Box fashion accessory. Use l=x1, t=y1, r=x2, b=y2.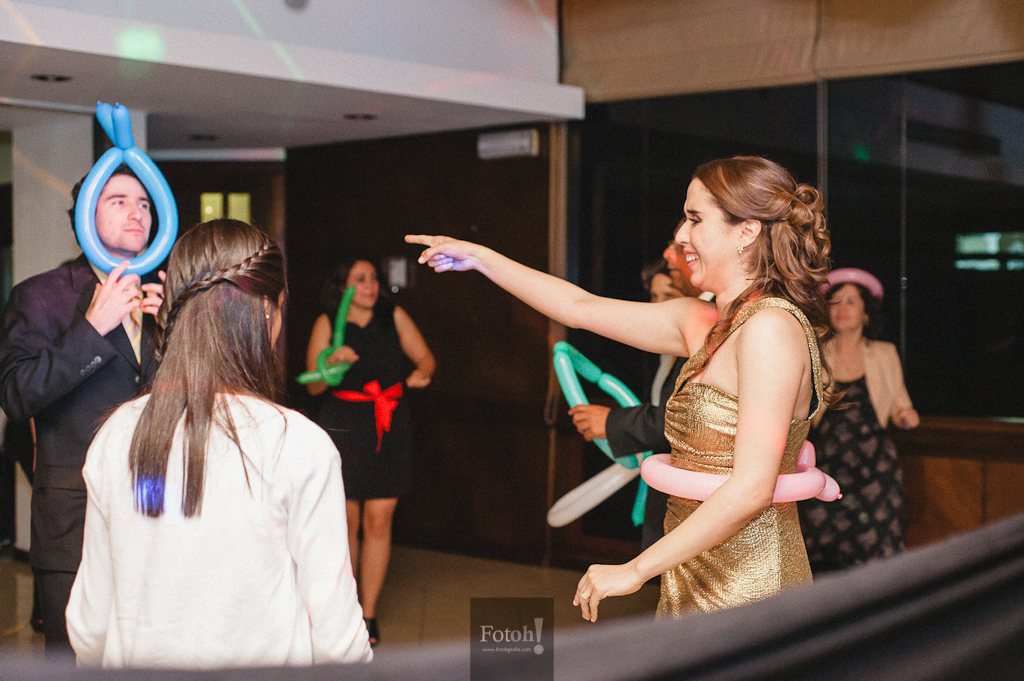
l=261, t=306, r=273, b=322.
